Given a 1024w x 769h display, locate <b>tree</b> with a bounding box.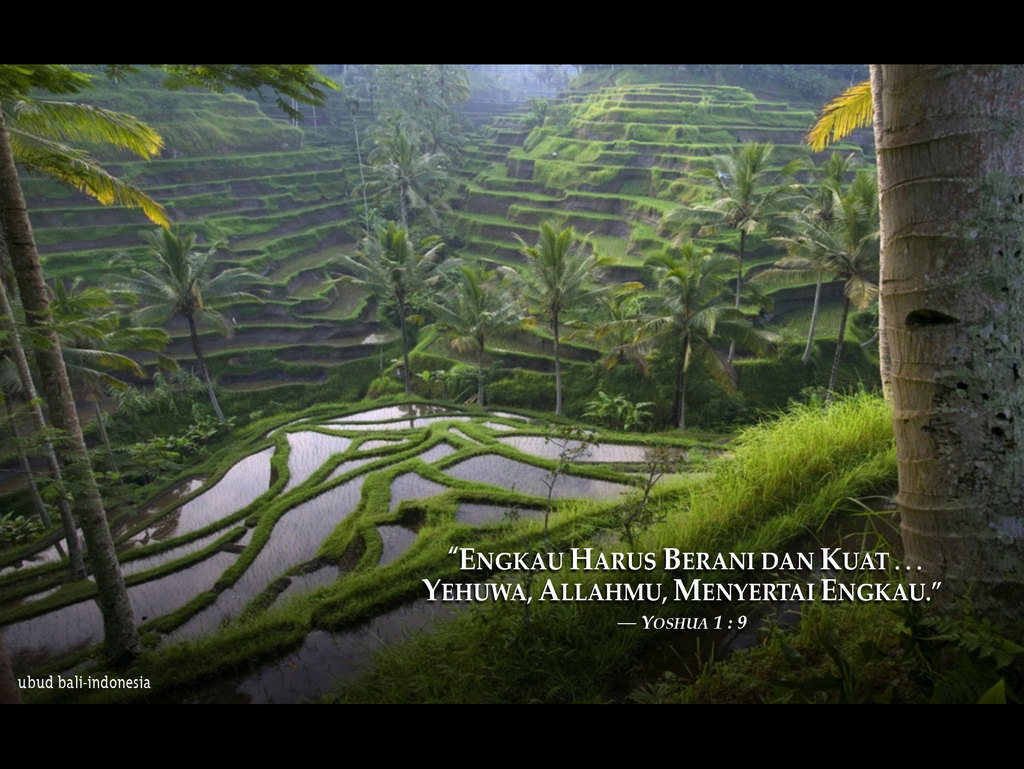
Located: 360/110/428/243.
